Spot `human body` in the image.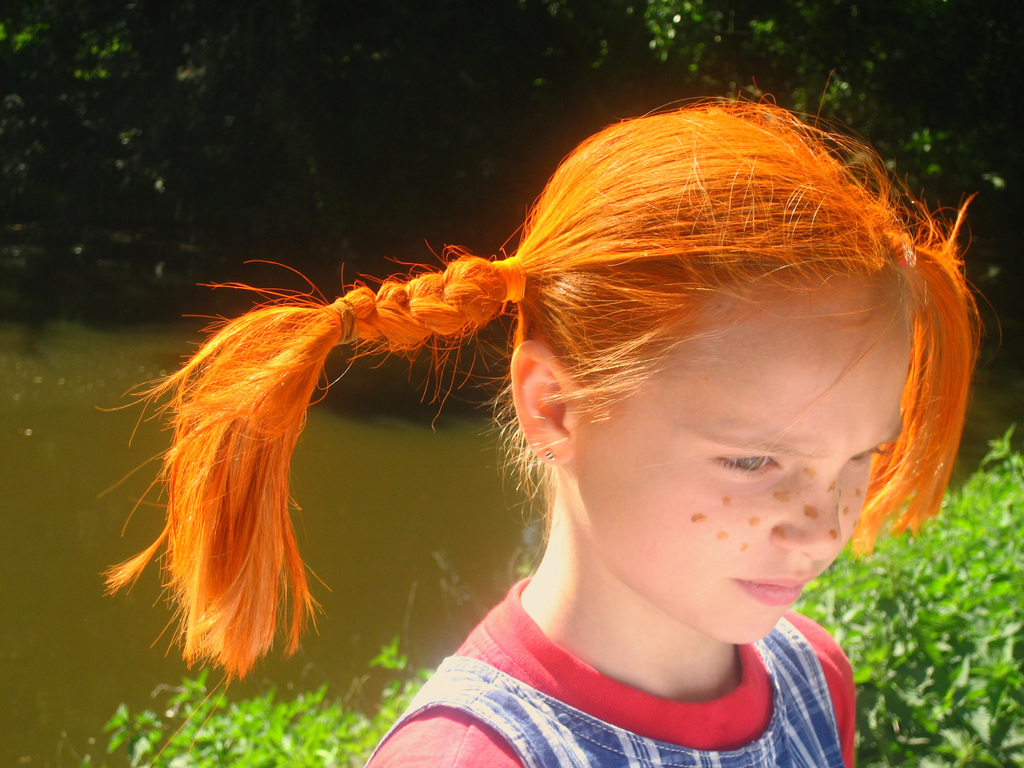
`human body` found at (left=71, top=110, right=1023, bottom=739).
